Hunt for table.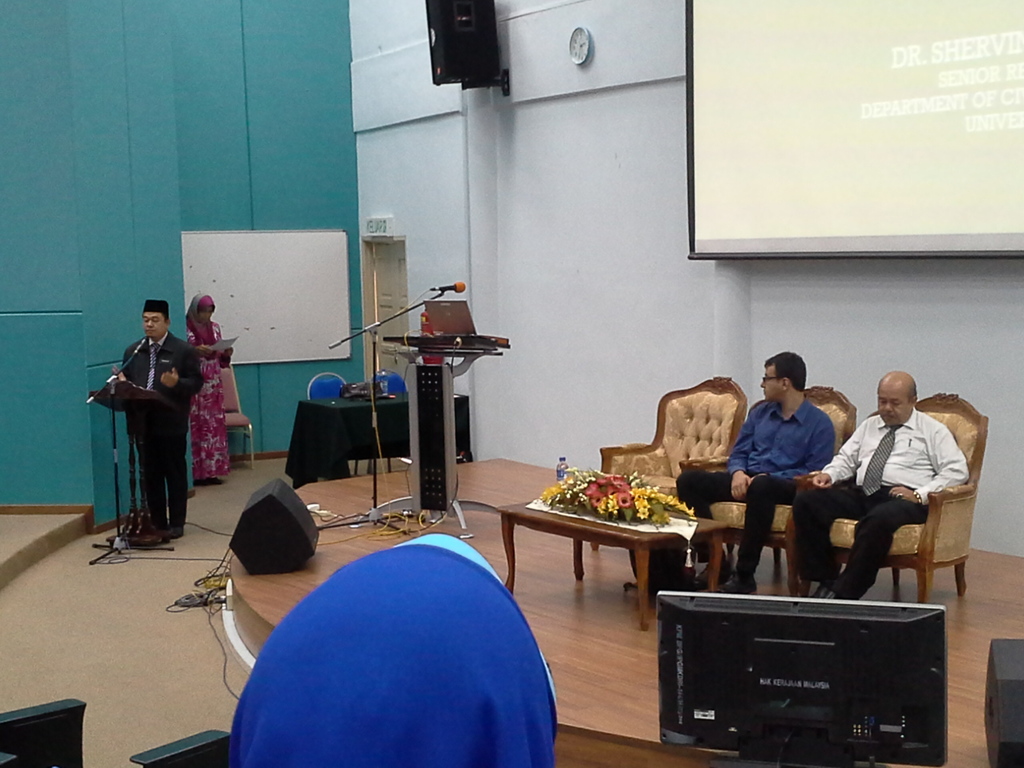
Hunted down at x1=497, y1=507, x2=725, y2=632.
